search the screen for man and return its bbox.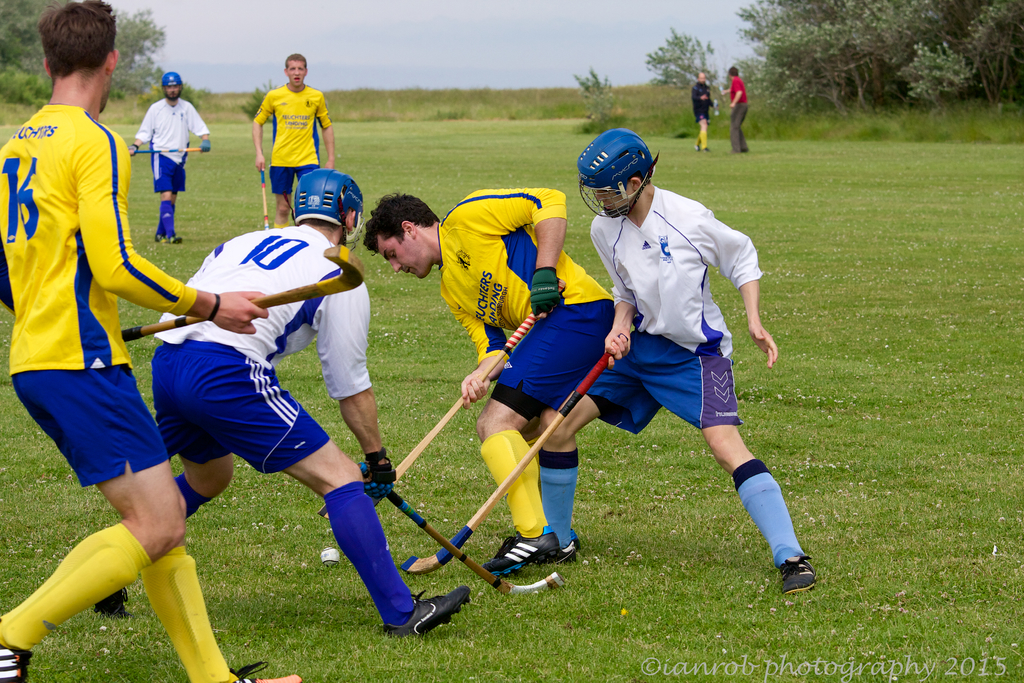
Found: (521, 126, 816, 593).
